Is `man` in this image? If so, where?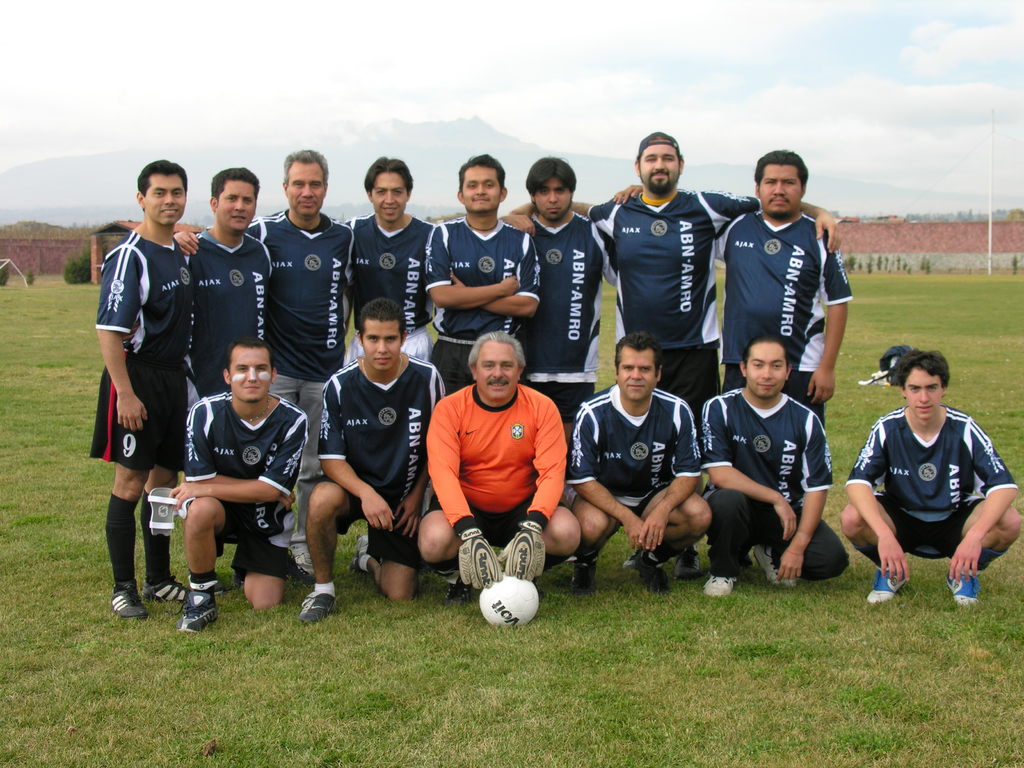
Yes, at 508, 156, 620, 463.
